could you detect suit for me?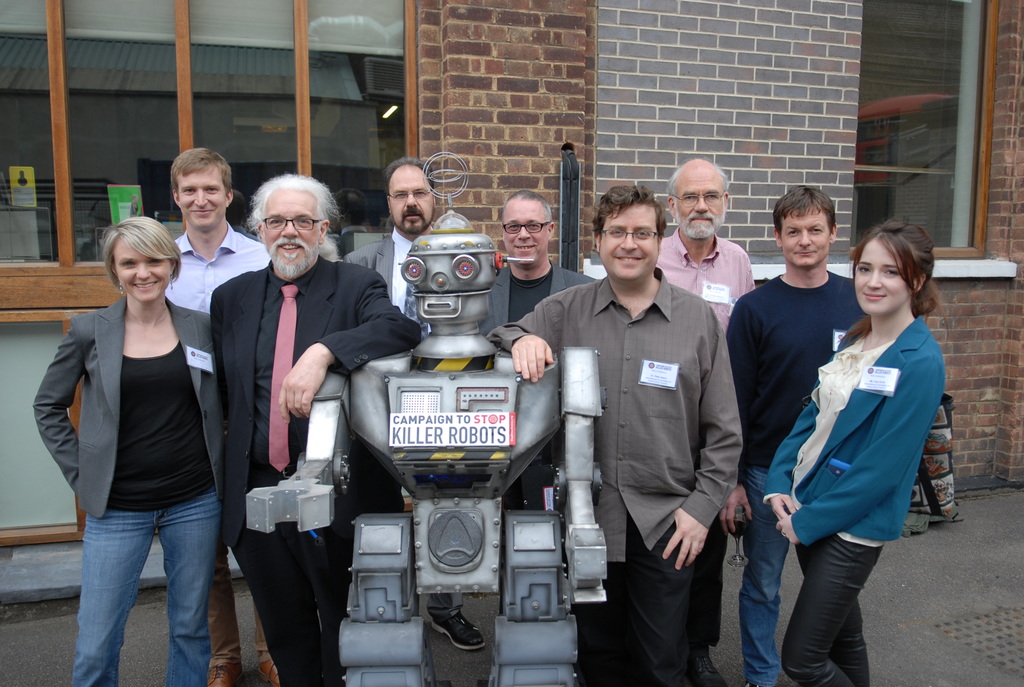
Detection result: (left=327, top=231, right=435, bottom=340).
